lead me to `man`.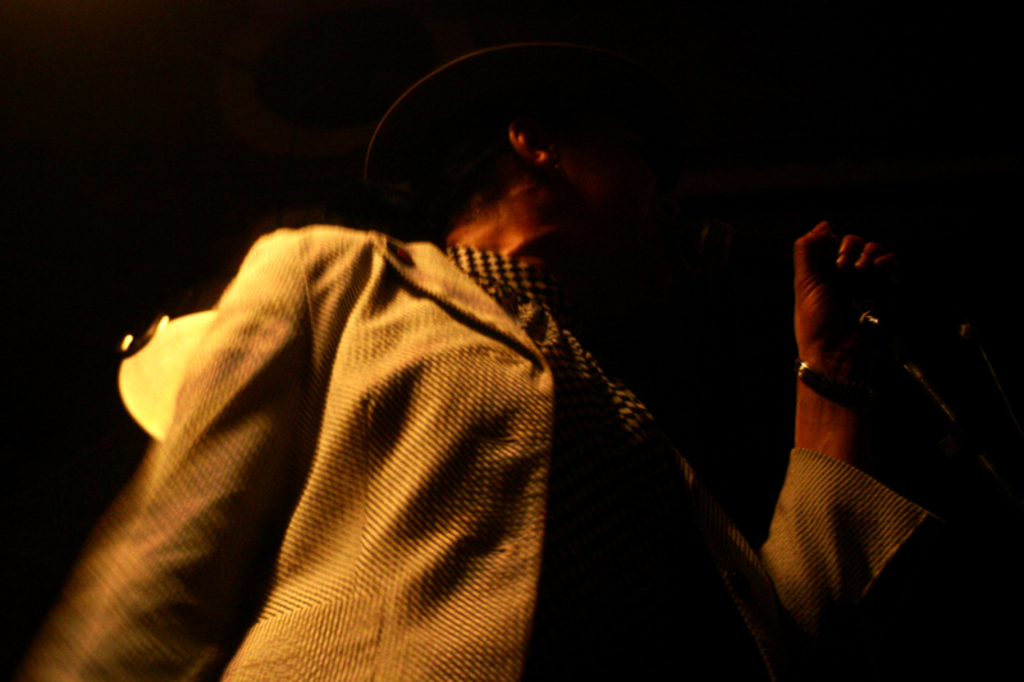
Lead to left=36, top=38, right=950, bottom=673.
